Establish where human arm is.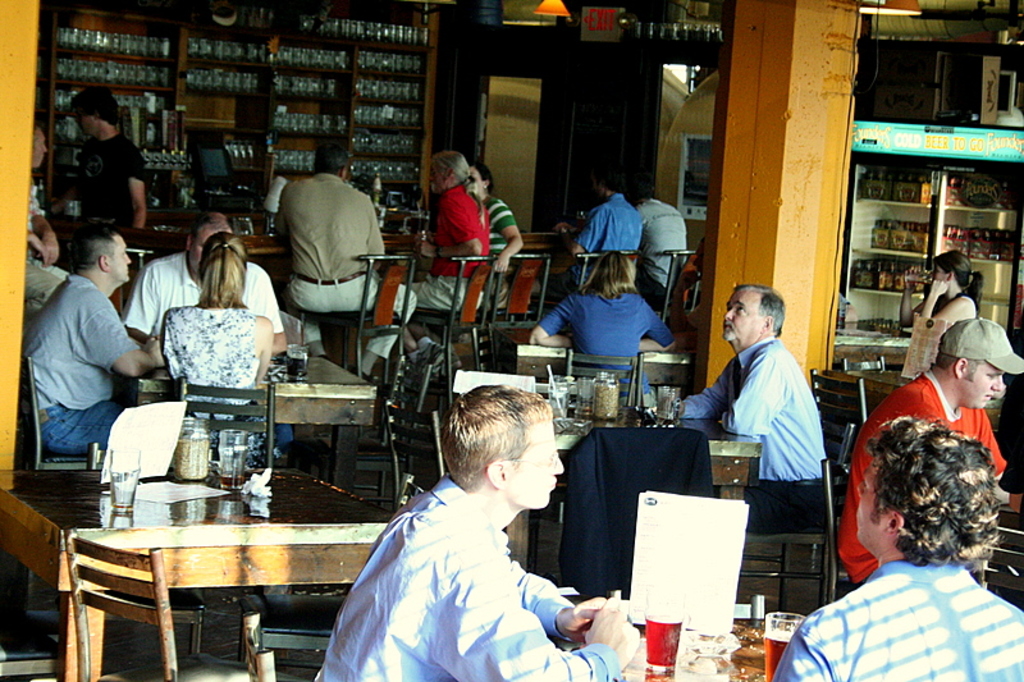
Established at {"x1": 28, "y1": 174, "x2": 55, "y2": 262}.
